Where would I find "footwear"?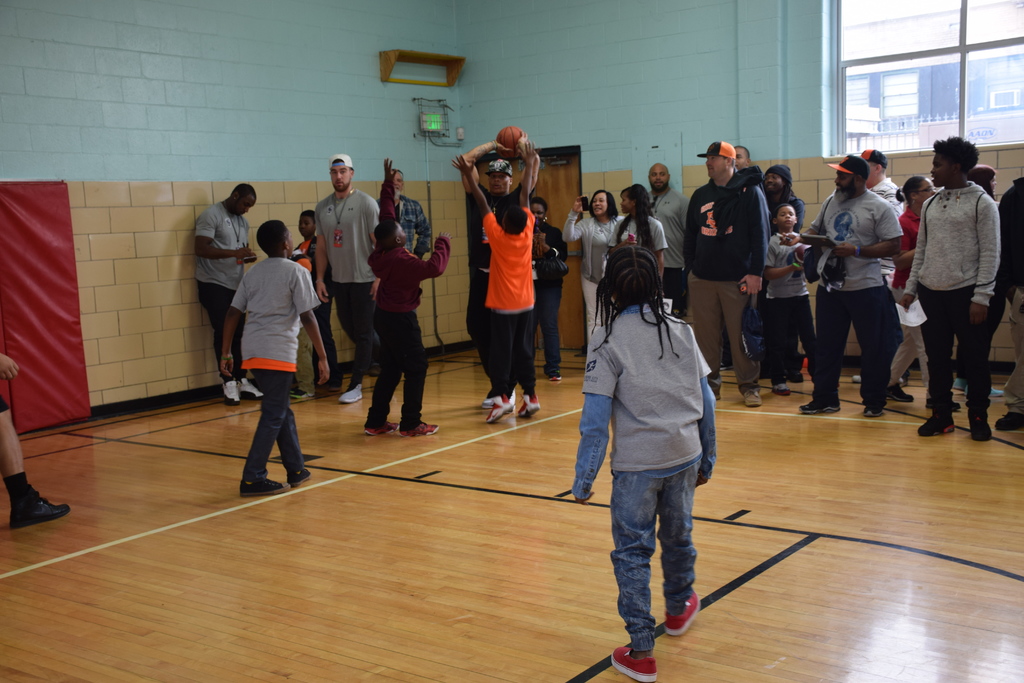
At box(481, 391, 518, 407).
